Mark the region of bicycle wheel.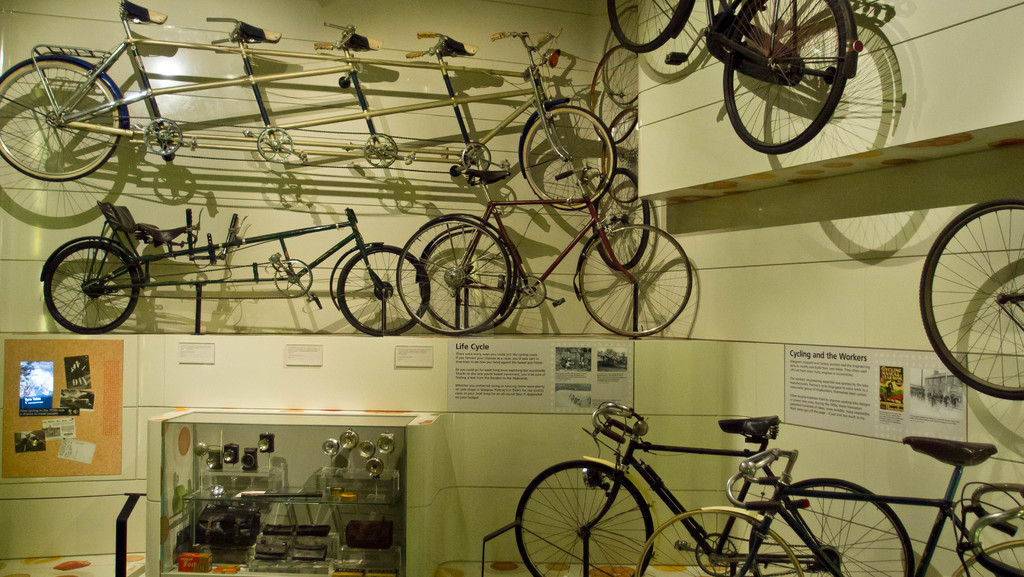
Region: l=600, t=104, r=641, b=204.
